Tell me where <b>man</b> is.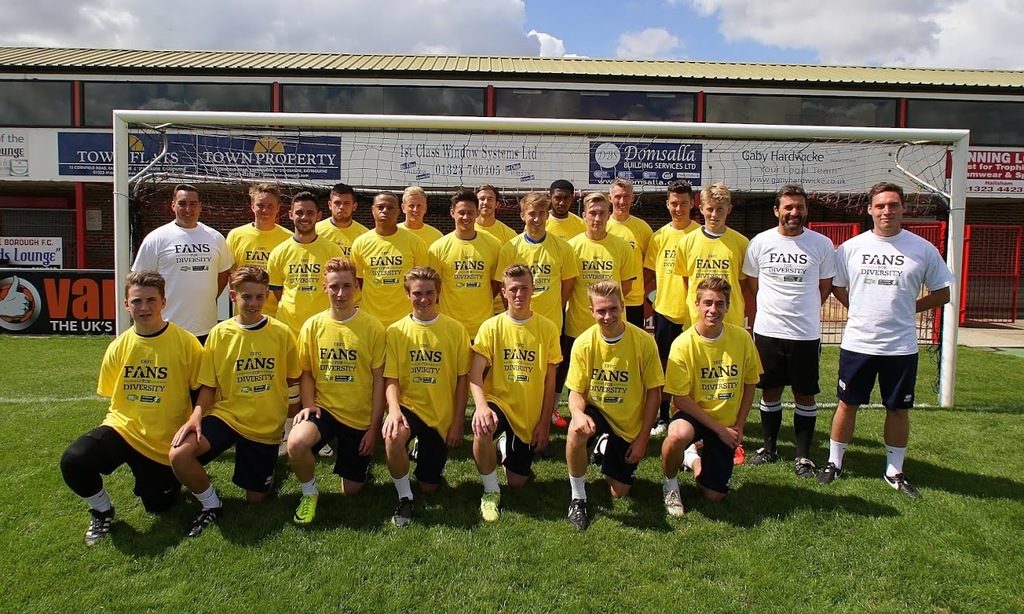
<b>man</b> is at 519 181 589 241.
